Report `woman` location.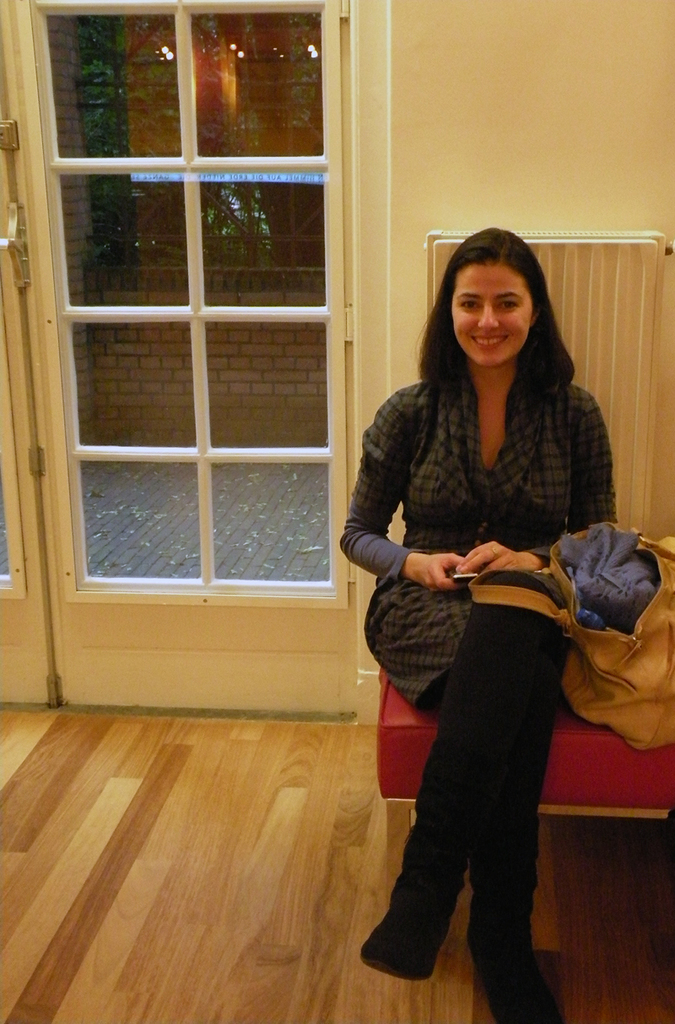
Report: x1=338, y1=222, x2=563, y2=1000.
